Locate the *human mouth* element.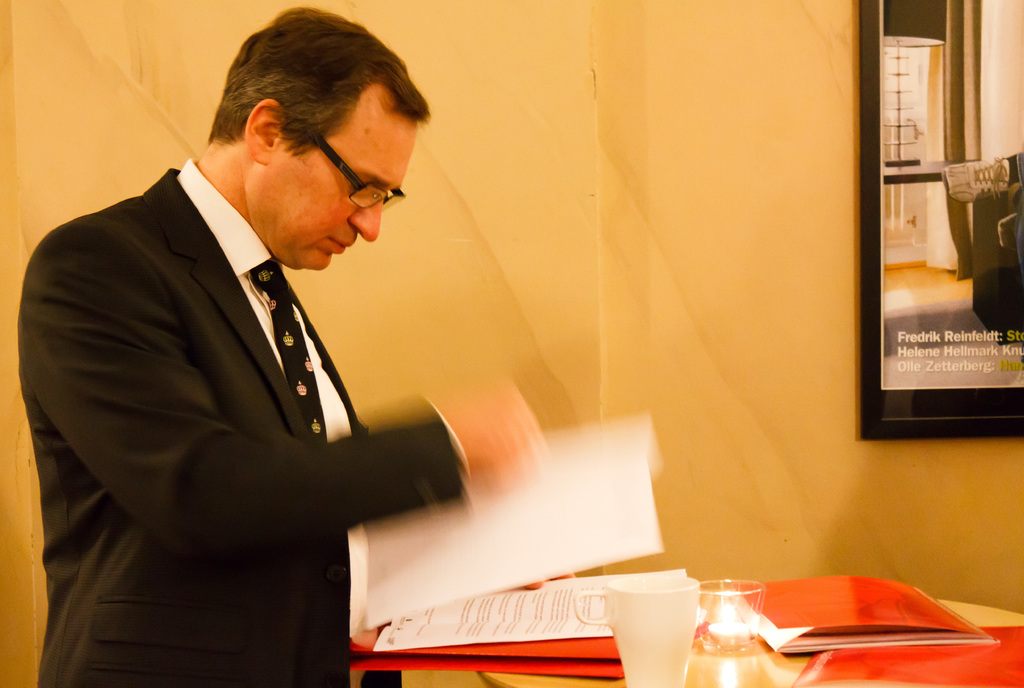
Element bbox: (319, 227, 355, 259).
